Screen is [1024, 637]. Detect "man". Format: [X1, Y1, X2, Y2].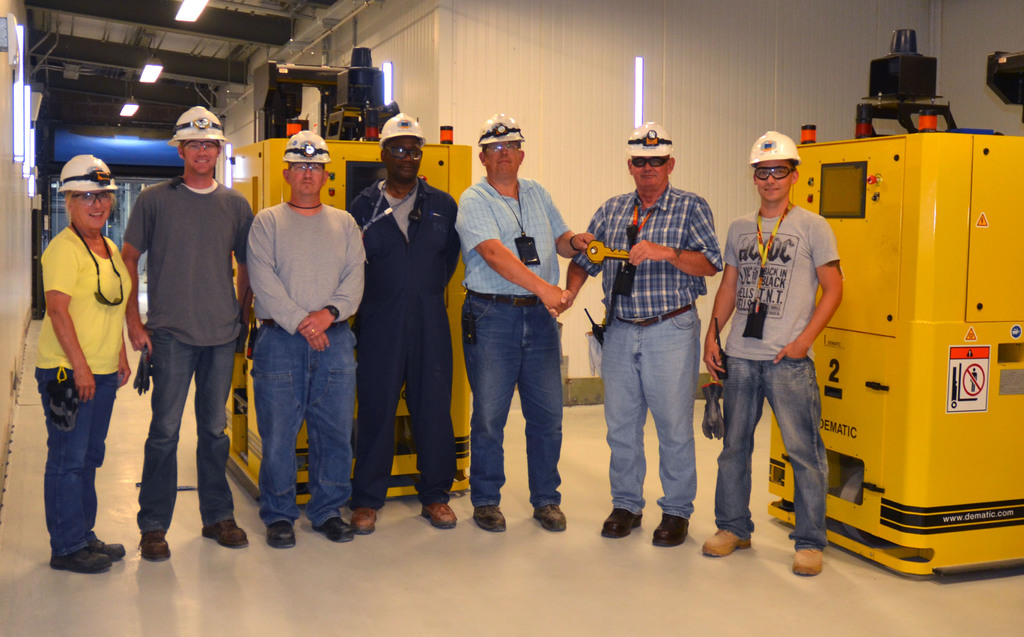
[456, 114, 600, 533].
